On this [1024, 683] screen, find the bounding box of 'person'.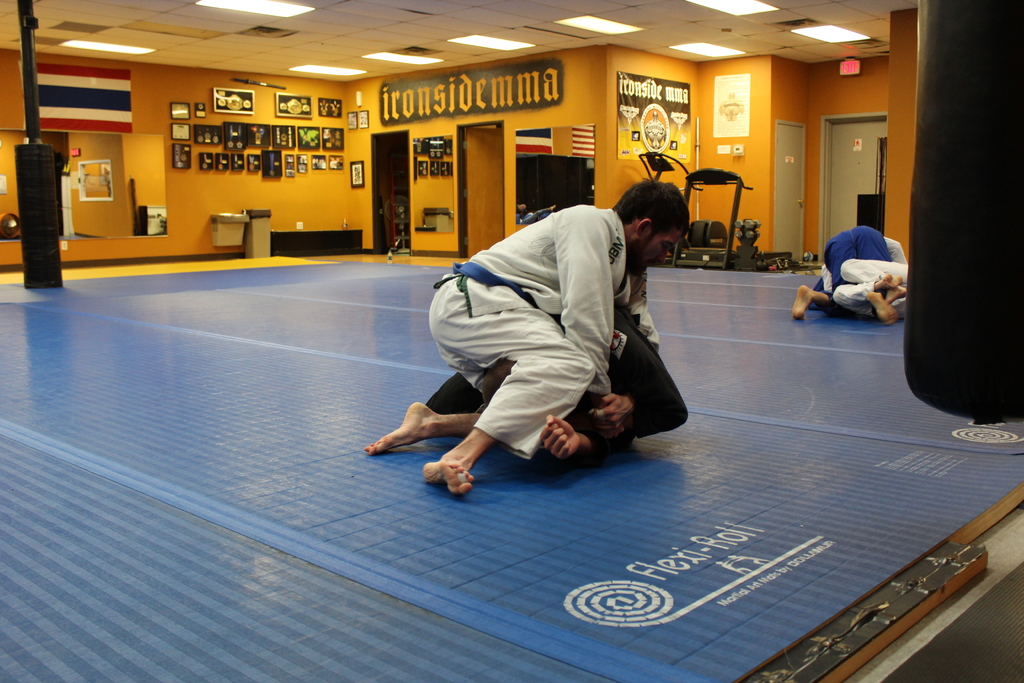
Bounding box: (789,223,890,325).
